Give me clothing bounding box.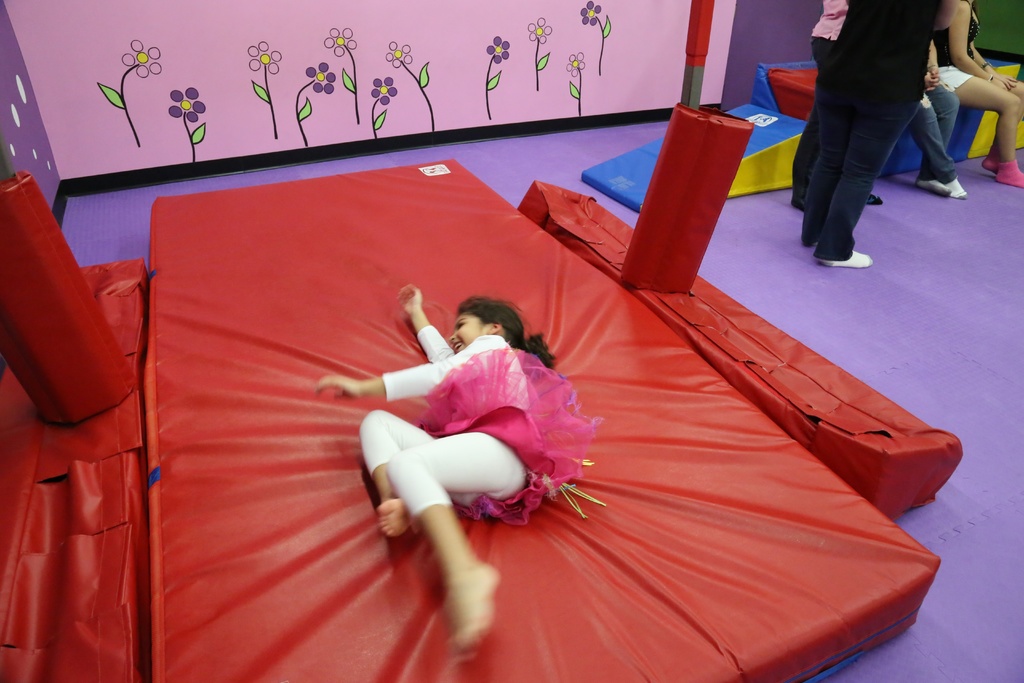
<region>934, 0, 979, 92</region>.
